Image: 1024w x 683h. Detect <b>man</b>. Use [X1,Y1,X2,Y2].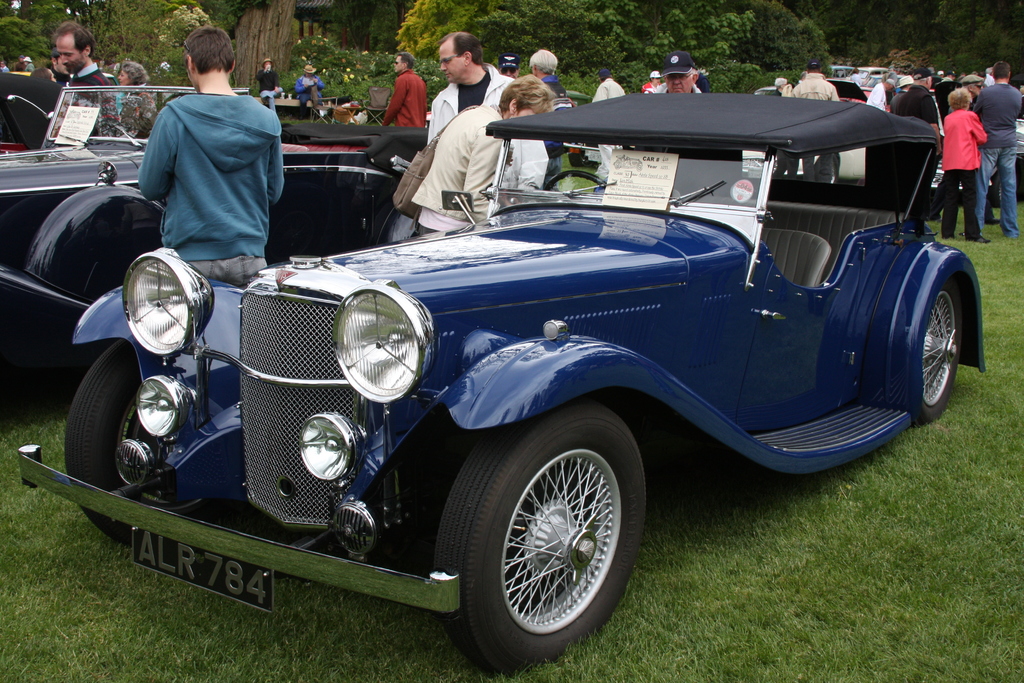
[963,53,1021,242].
